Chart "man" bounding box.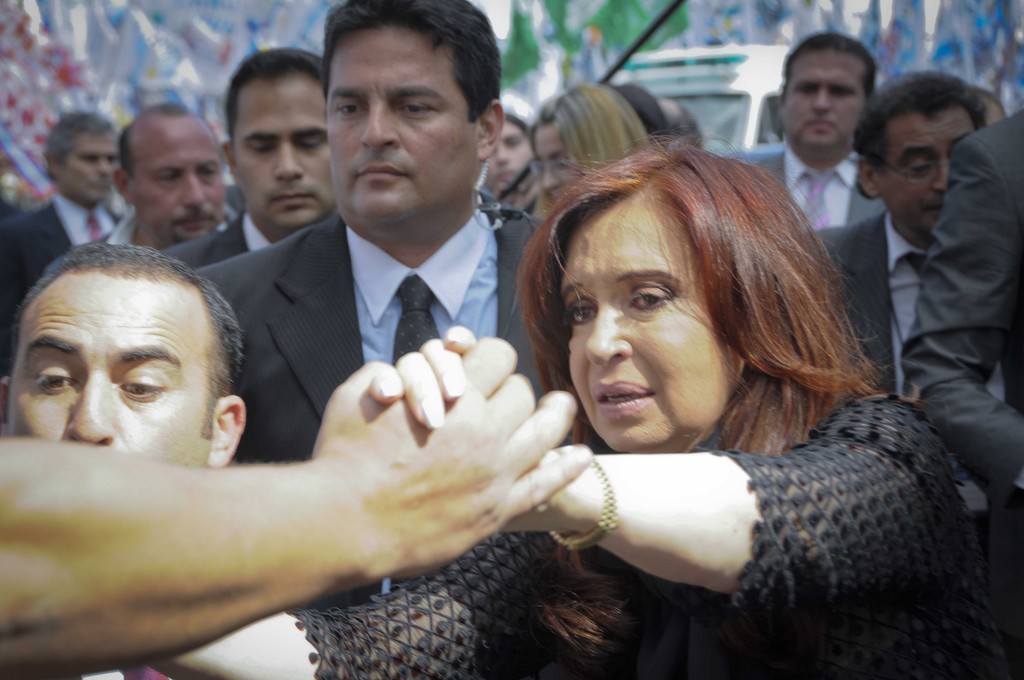
Charted: rect(72, 98, 237, 252).
